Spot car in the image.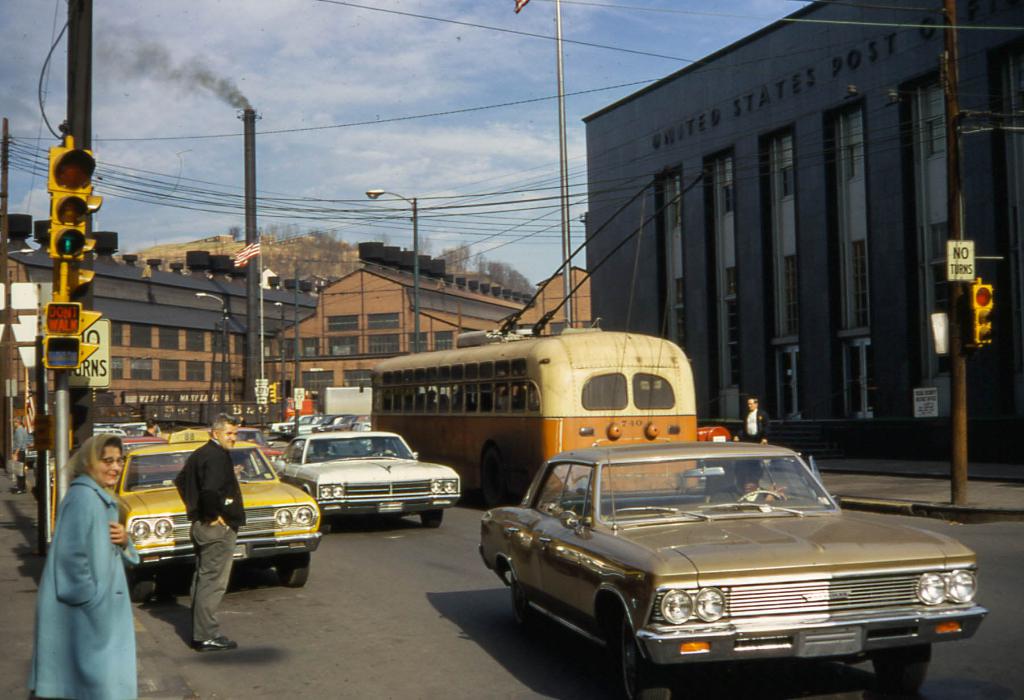
car found at [334,422,372,453].
